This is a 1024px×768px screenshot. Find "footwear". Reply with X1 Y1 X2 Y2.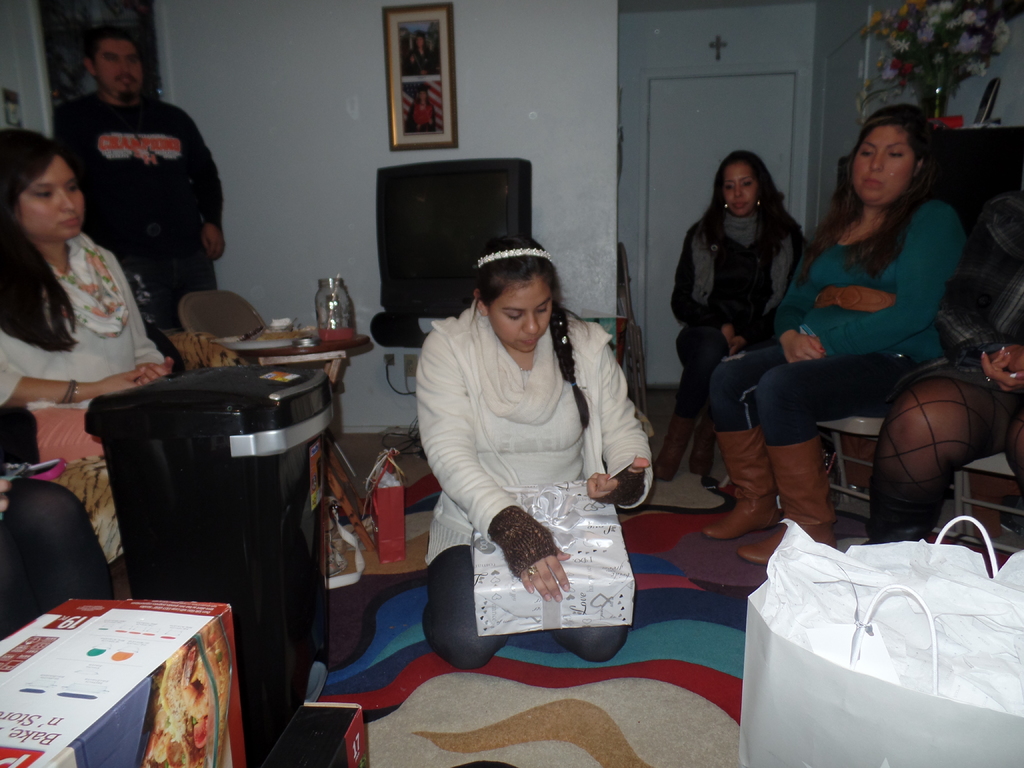
735 433 843 569.
